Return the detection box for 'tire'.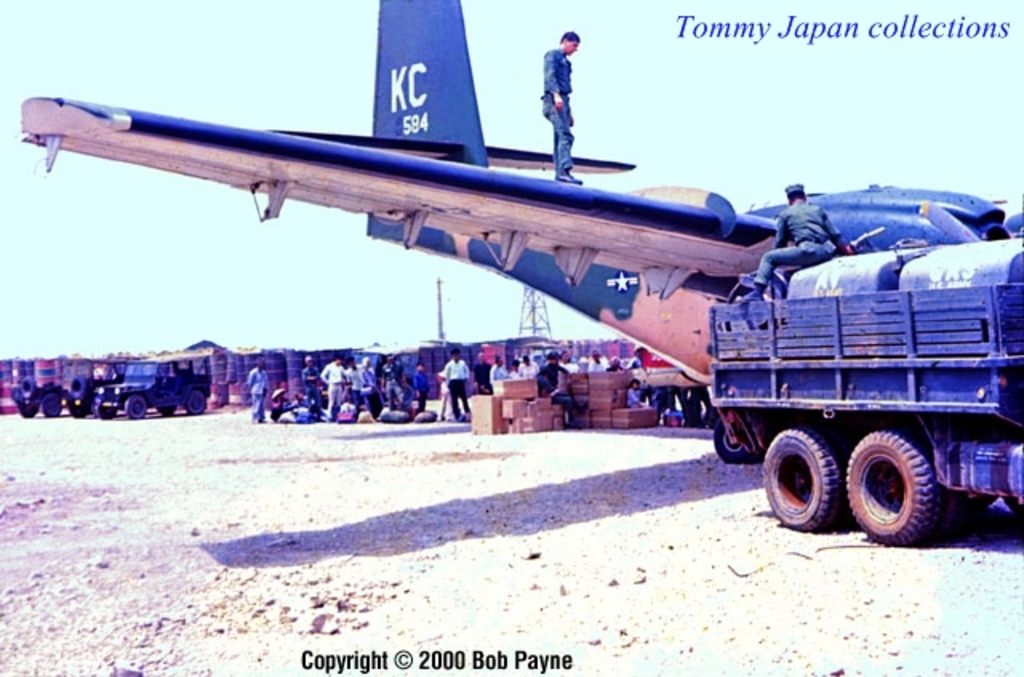
[x1=22, y1=378, x2=35, y2=397].
